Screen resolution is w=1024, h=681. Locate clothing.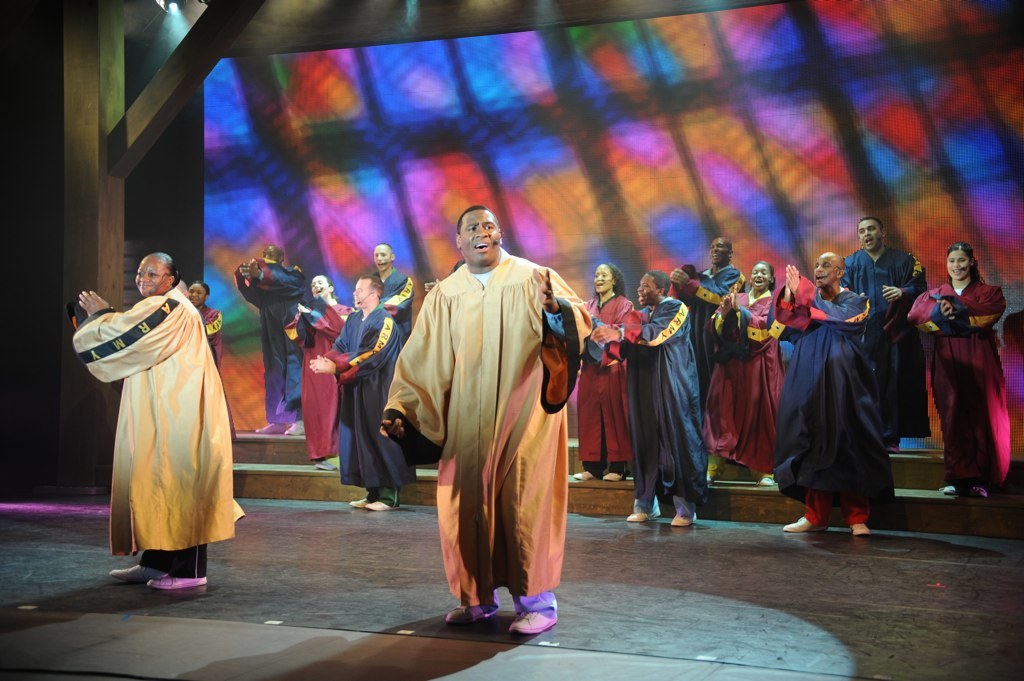
{"x1": 332, "y1": 307, "x2": 415, "y2": 496}.
